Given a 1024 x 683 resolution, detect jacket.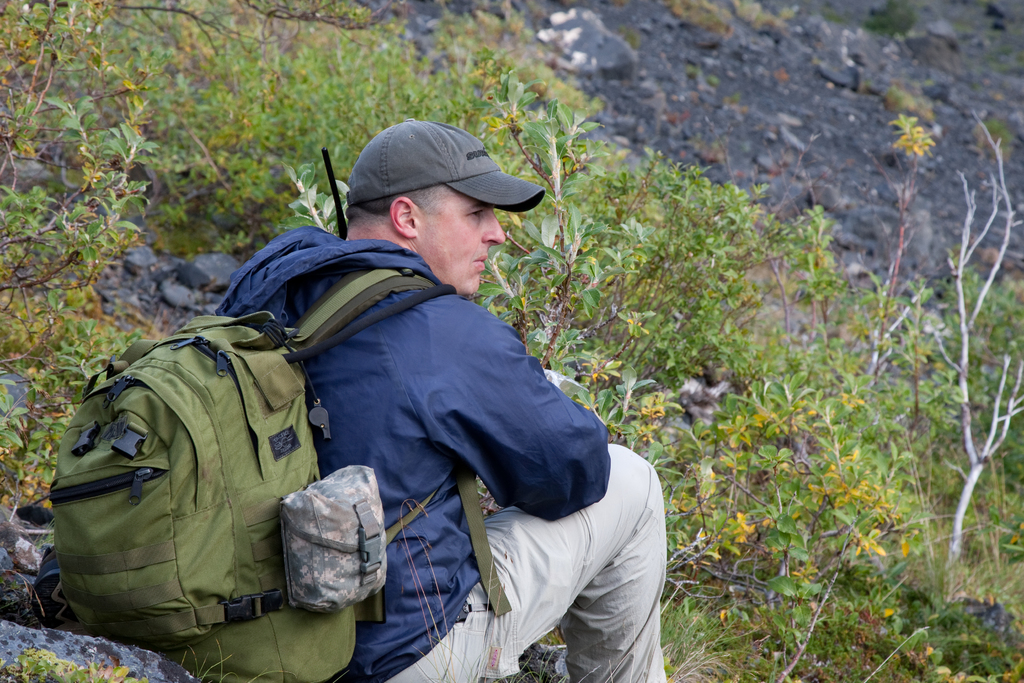
crop(103, 167, 623, 657).
